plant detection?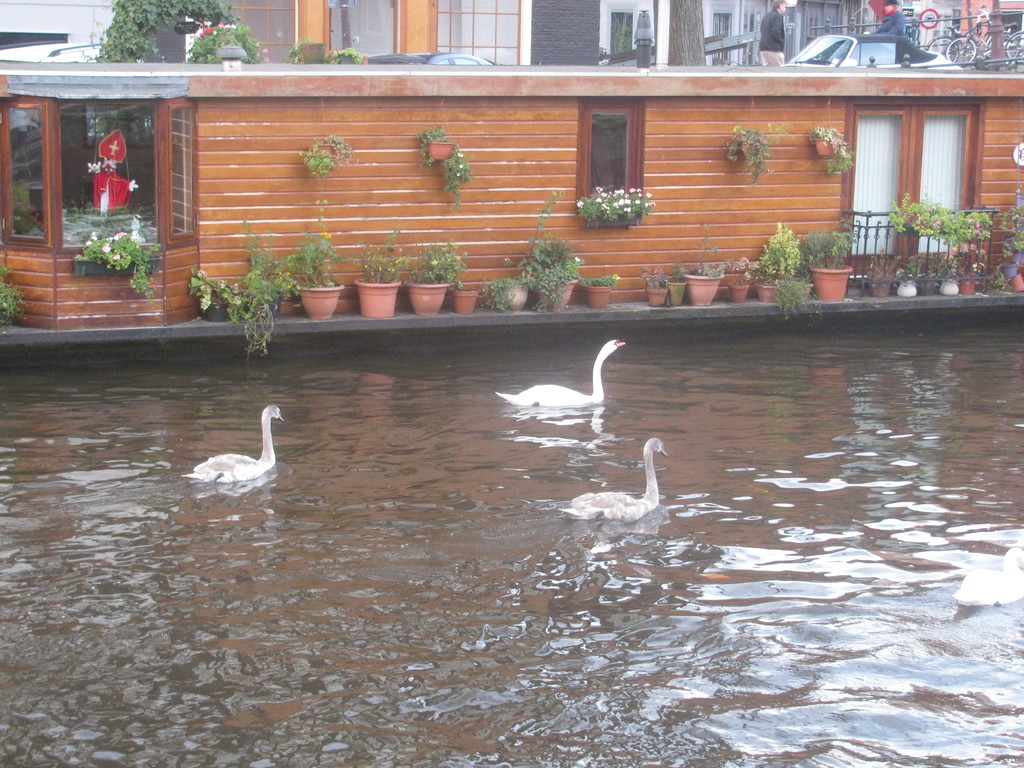
x1=666, y1=255, x2=684, y2=285
